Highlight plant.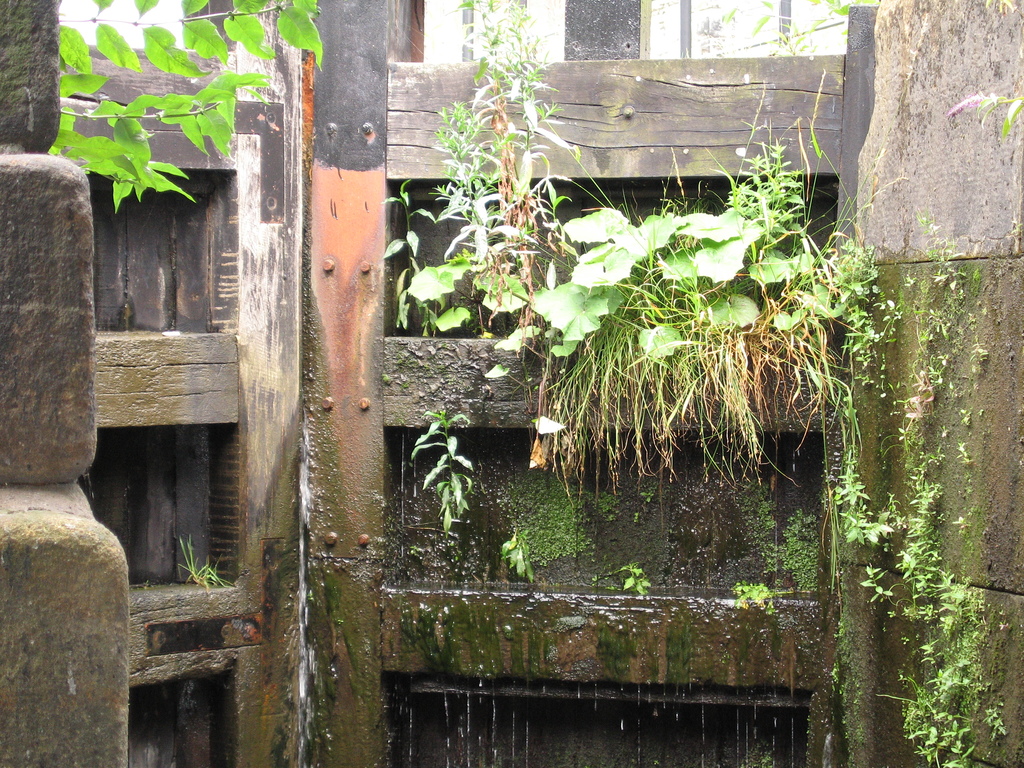
Highlighted region: 42,0,330,224.
